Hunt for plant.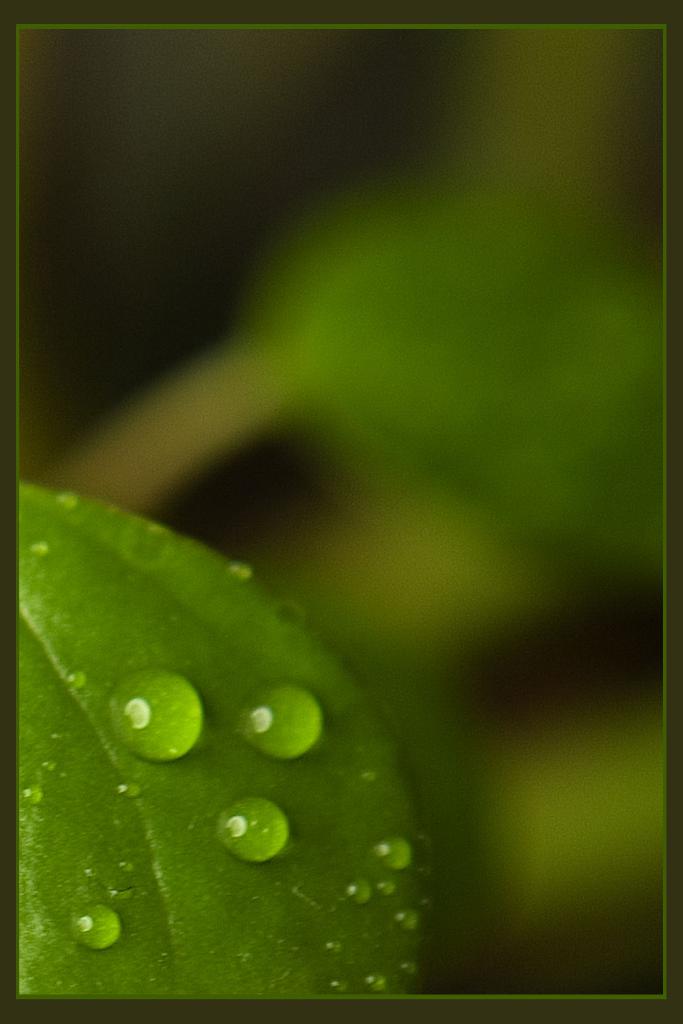
Hunted down at 17,33,668,1010.
